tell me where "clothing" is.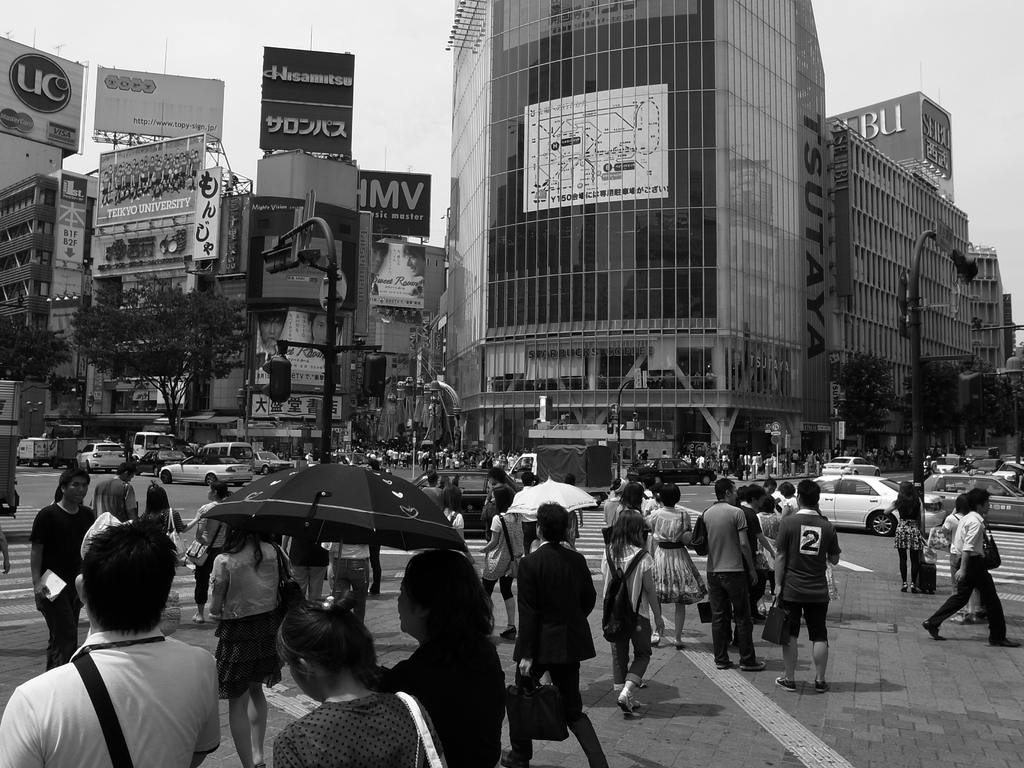
"clothing" is at Rect(267, 683, 445, 767).
